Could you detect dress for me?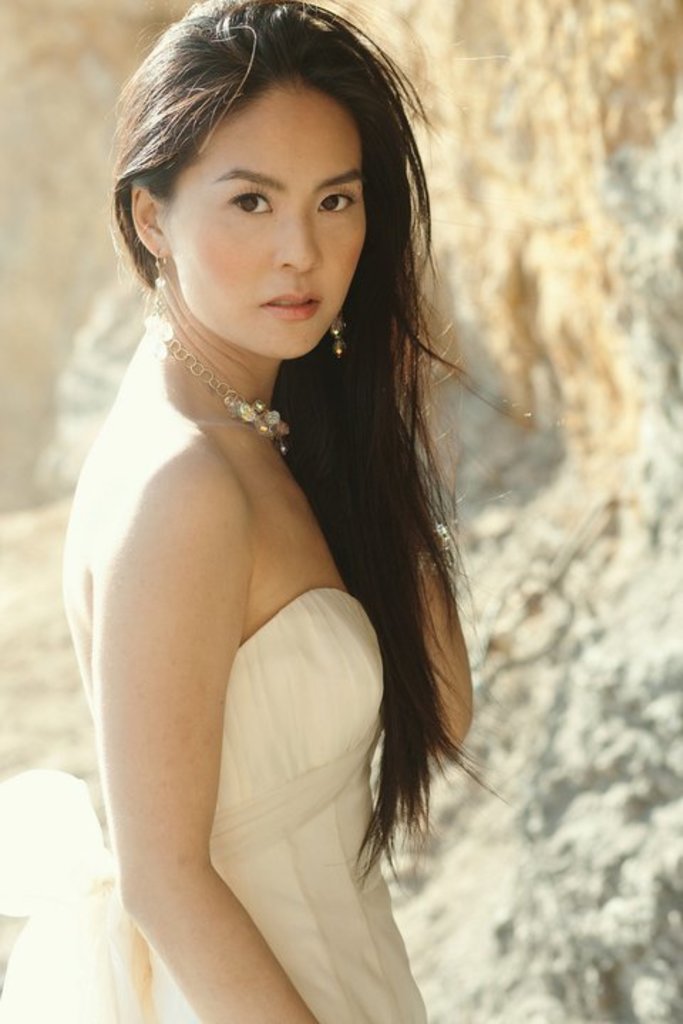
Detection result: 0,586,430,1023.
